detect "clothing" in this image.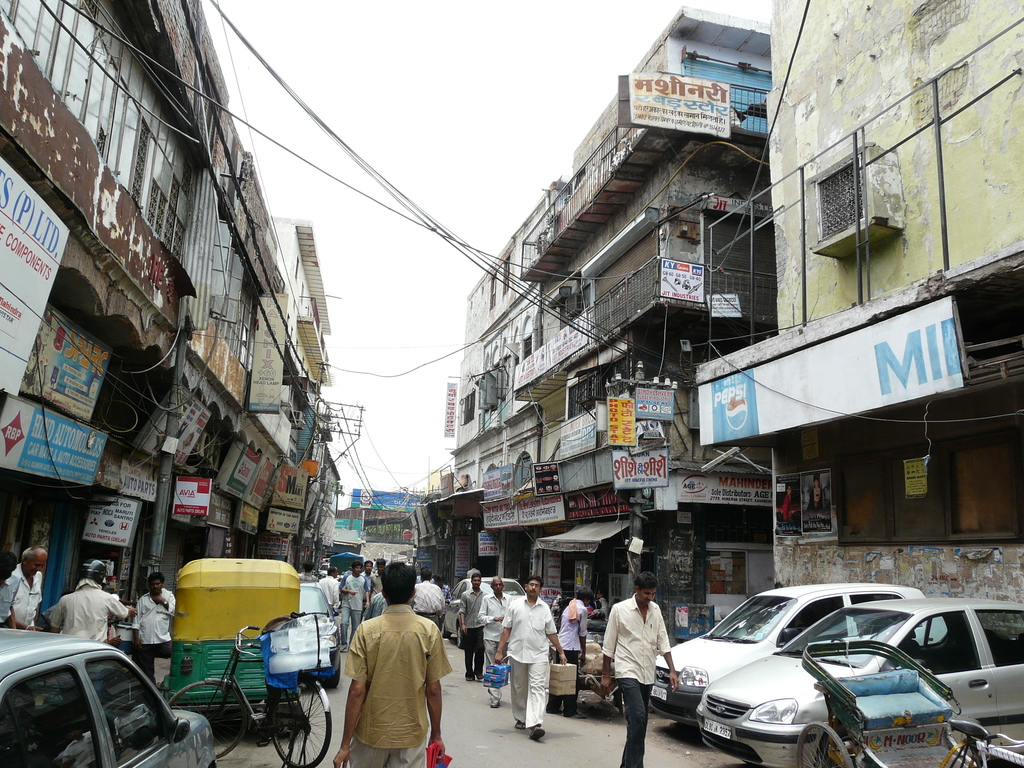
Detection: 499:595:556:728.
